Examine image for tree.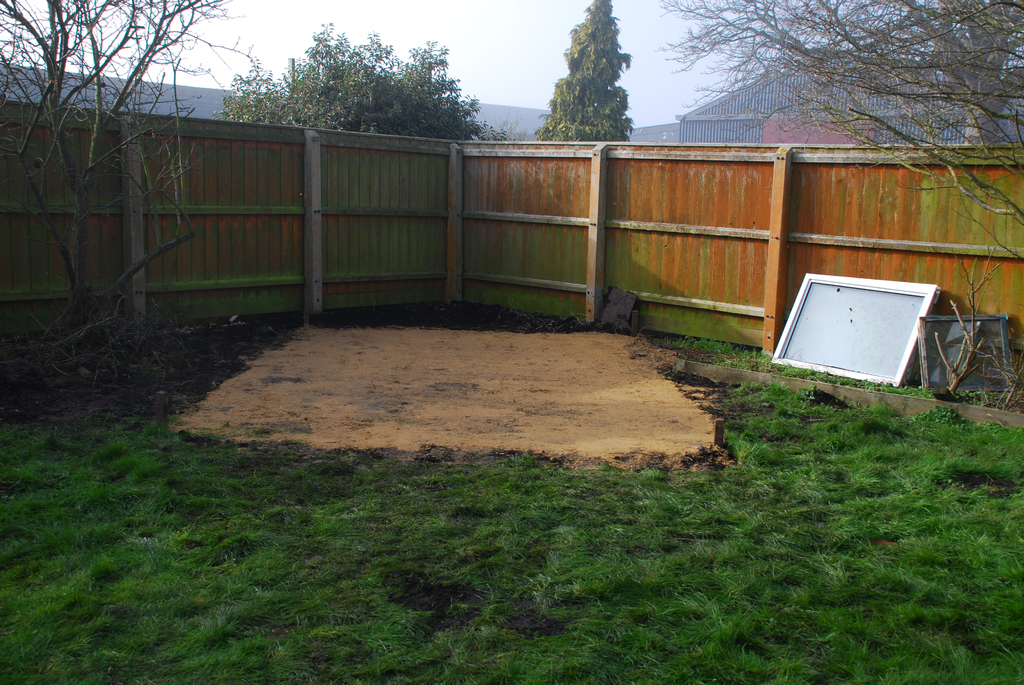
Examination result: bbox=[540, 13, 650, 144].
